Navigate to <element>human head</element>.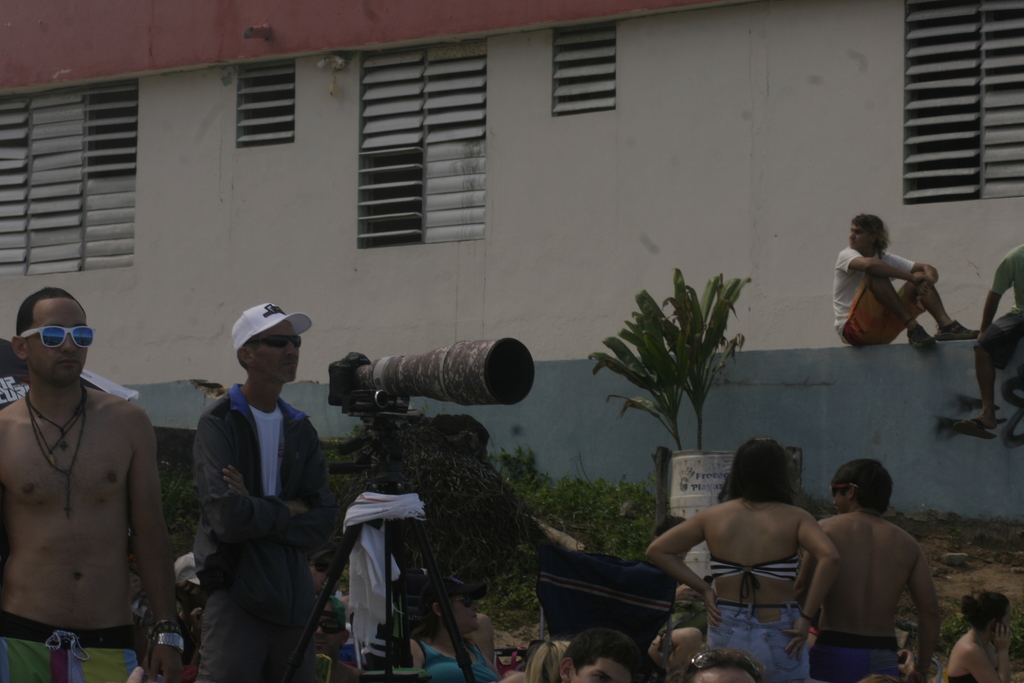
Navigation target: select_region(10, 287, 86, 379).
